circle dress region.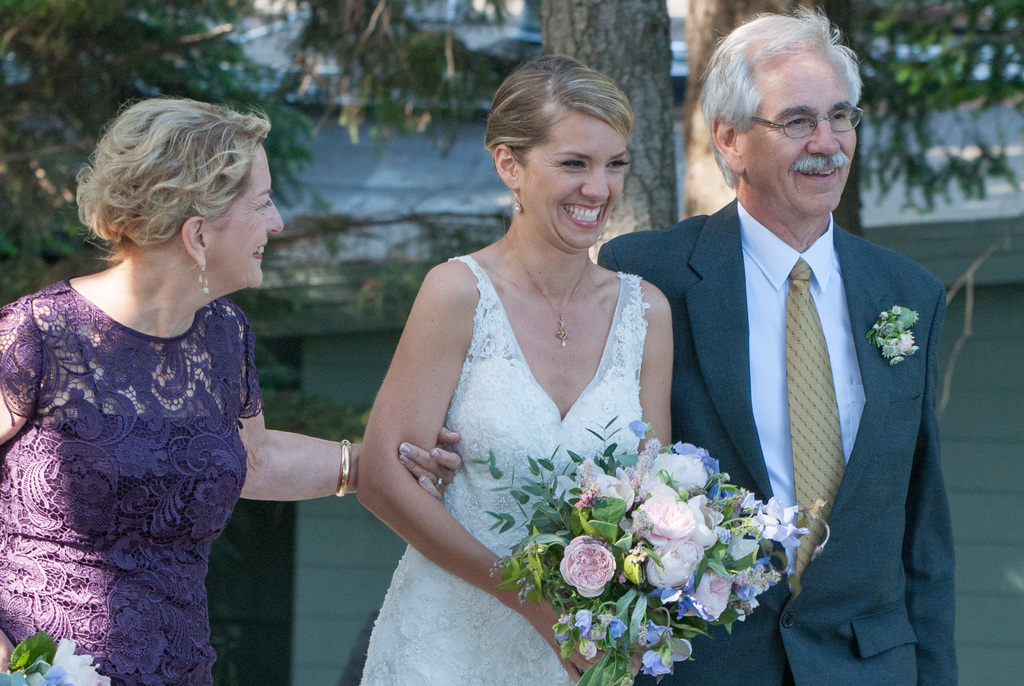
Region: box=[0, 277, 262, 685].
